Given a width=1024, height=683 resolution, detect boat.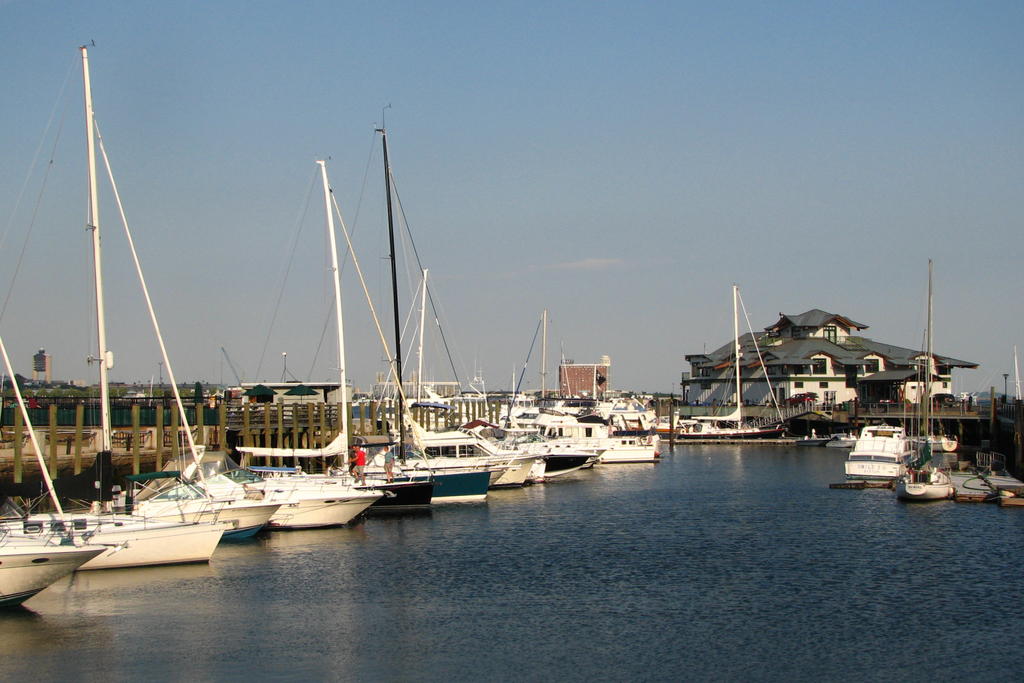
locate(863, 419, 950, 491).
